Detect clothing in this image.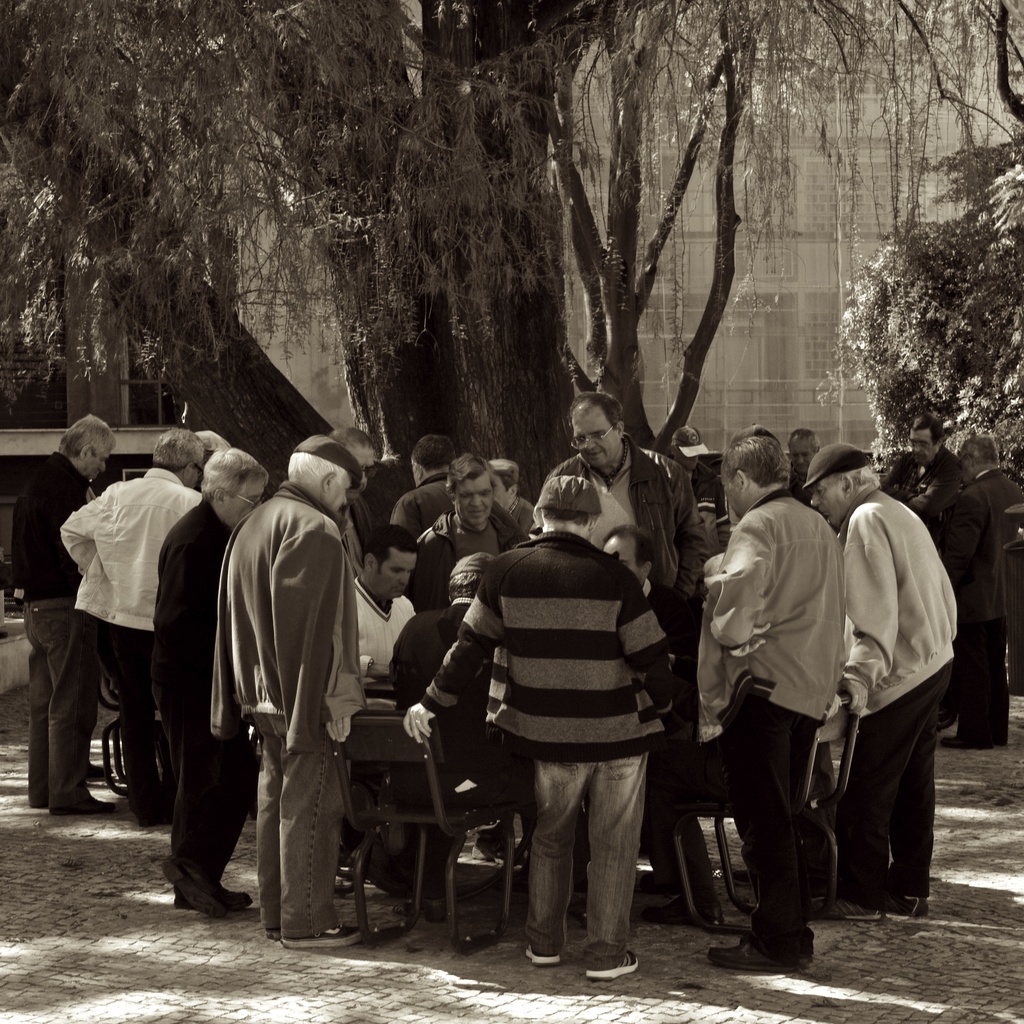
Detection: bbox=[58, 472, 205, 810].
